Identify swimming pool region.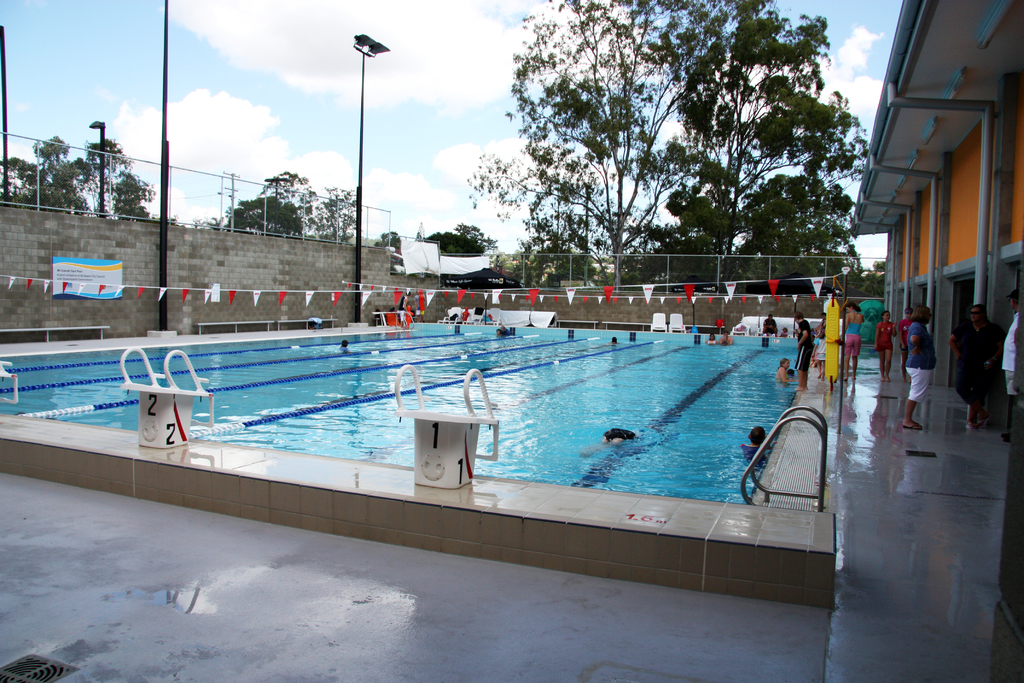
Region: 0, 325, 818, 502.
